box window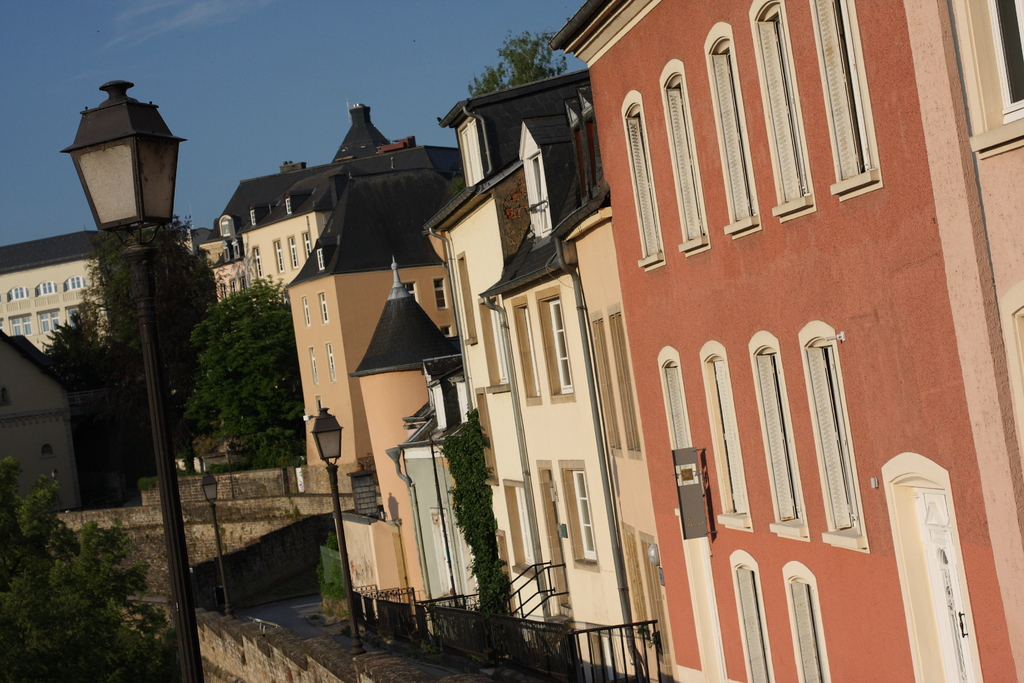
pyautogui.locateOnScreen(785, 575, 817, 682)
